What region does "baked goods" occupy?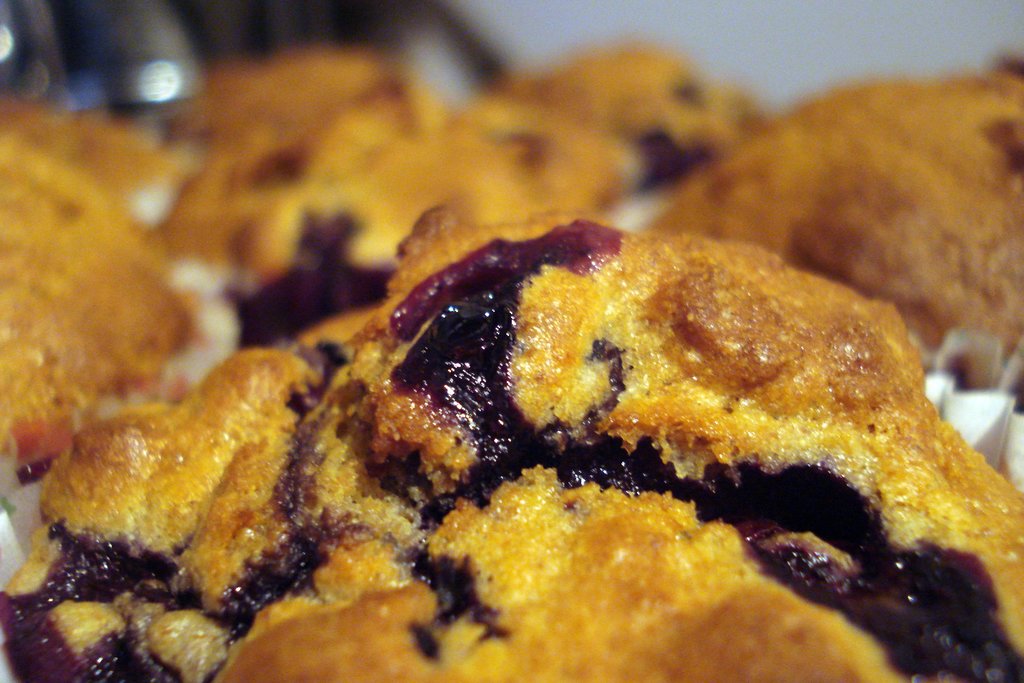
1:33:1023:682.
